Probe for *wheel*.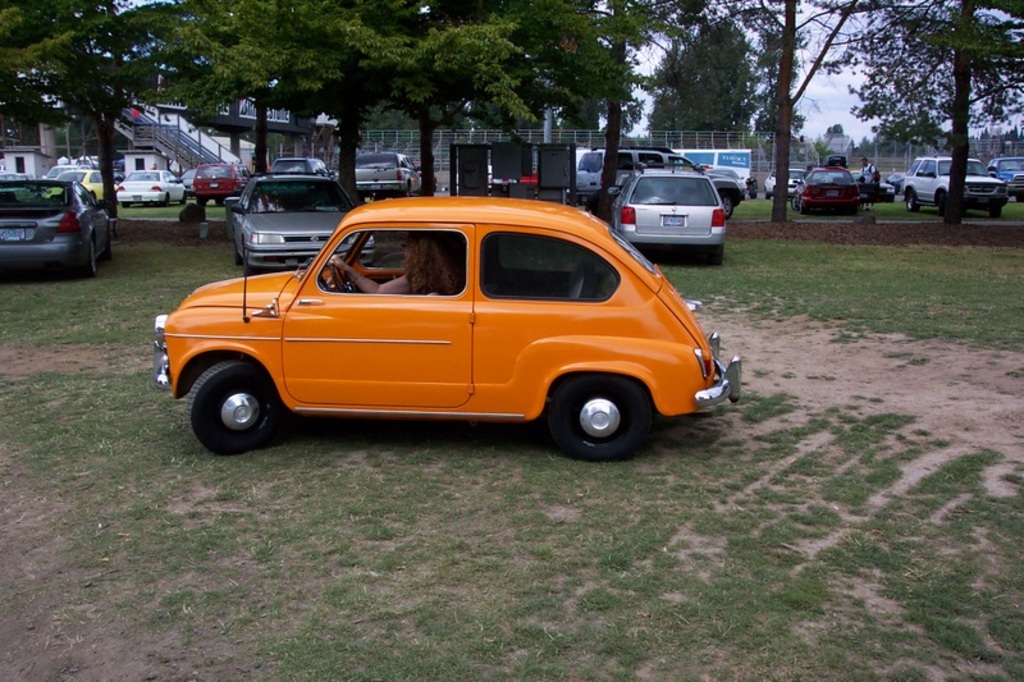
Probe result: {"left": 721, "top": 193, "right": 735, "bottom": 221}.
